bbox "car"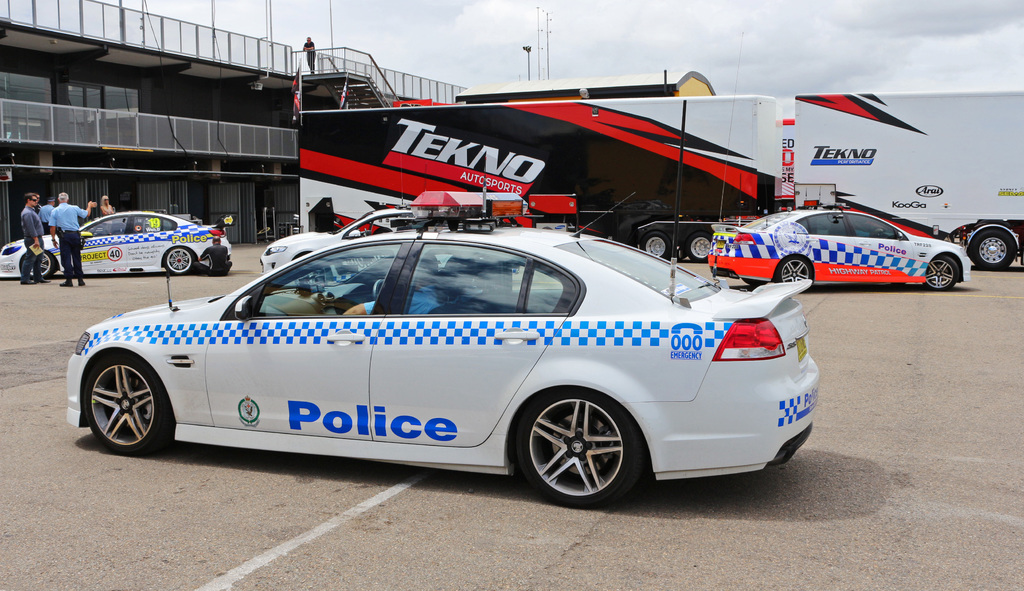
{"x1": 81, "y1": 207, "x2": 797, "y2": 498}
